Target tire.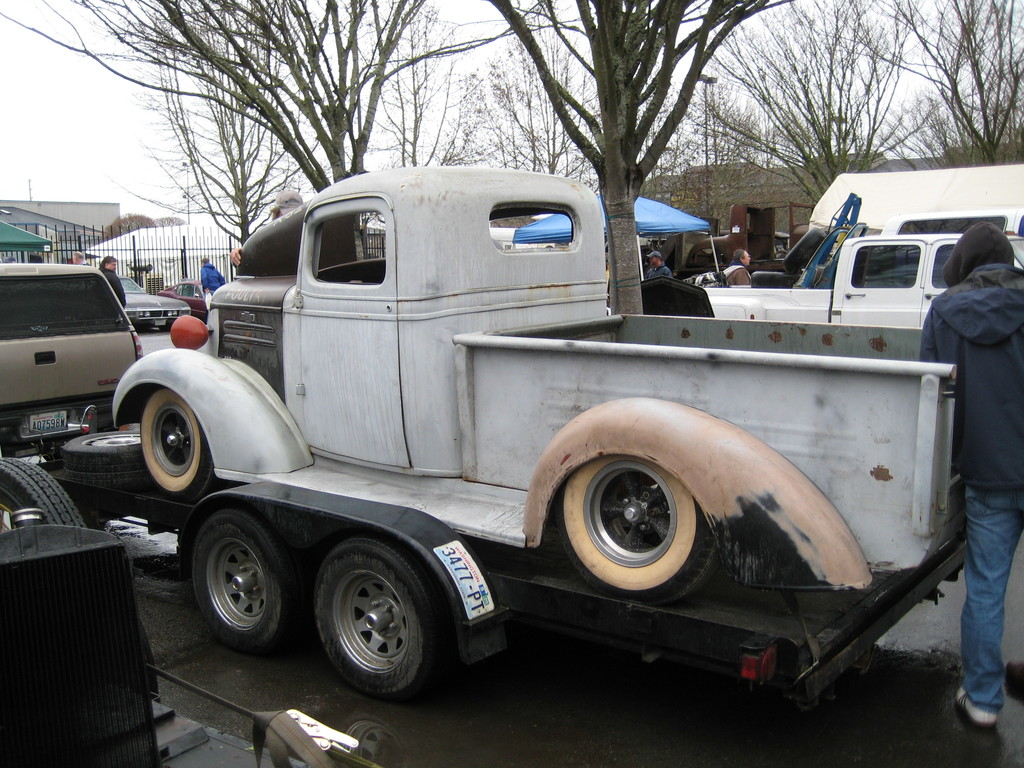
Target region: x1=751 y1=271 x2=799 y2=287.
